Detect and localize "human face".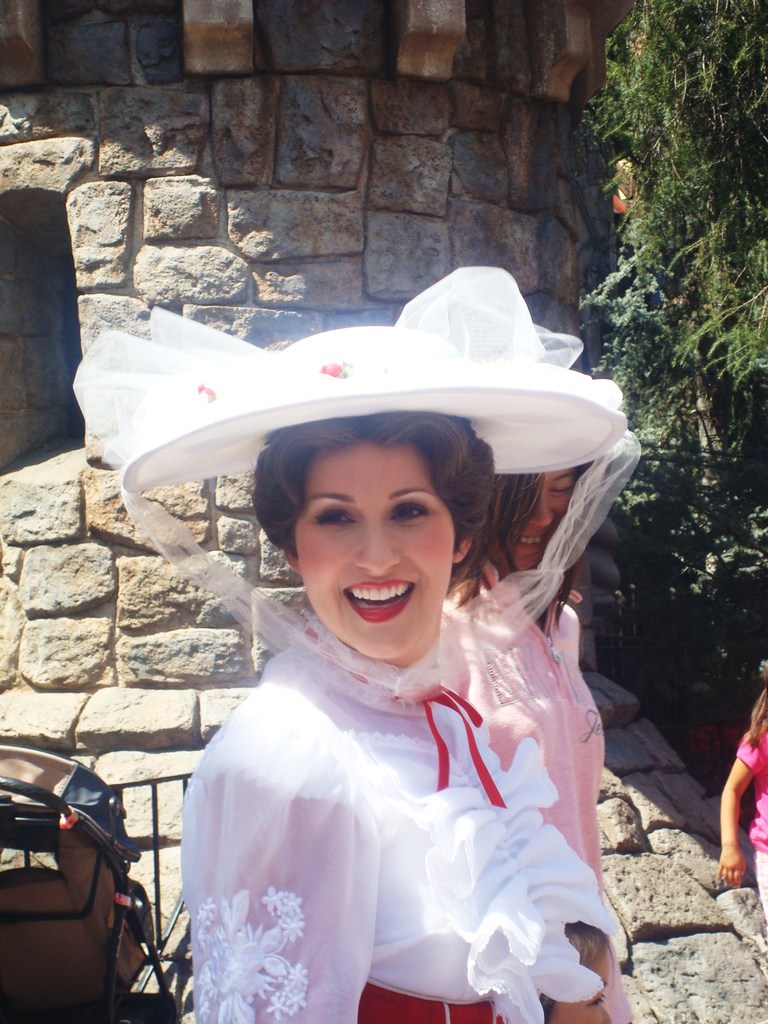
Localized at 499/467/571/572.
